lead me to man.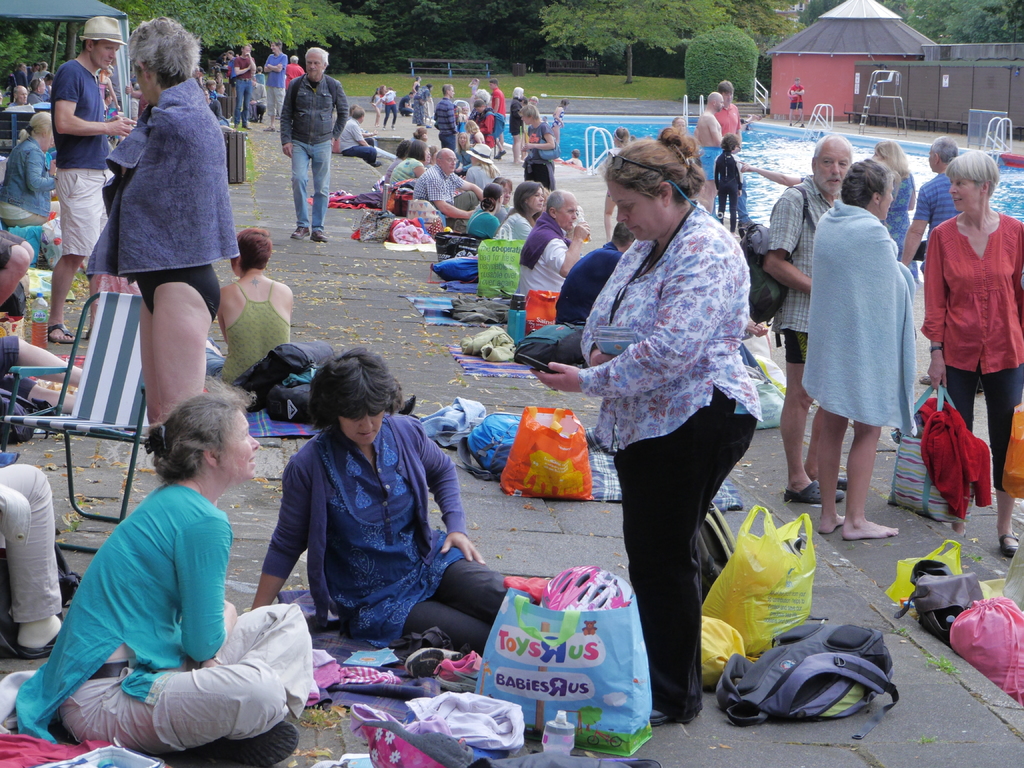
Lead to (410,148,481,241).
